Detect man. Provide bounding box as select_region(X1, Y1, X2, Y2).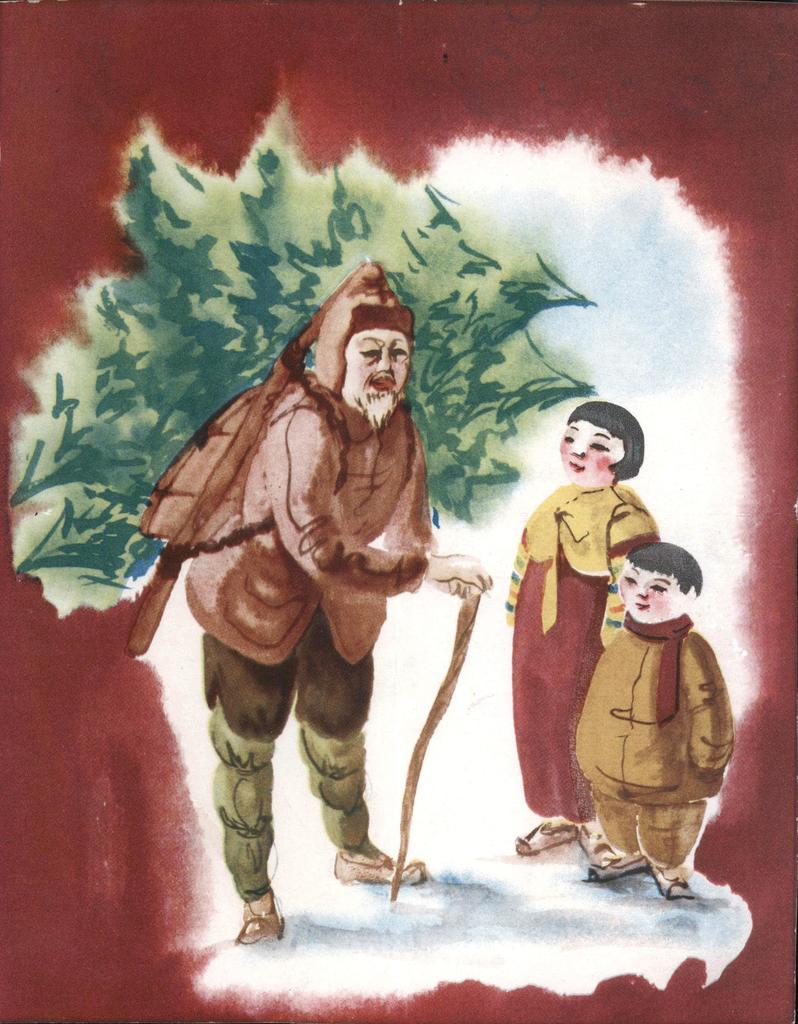
select_region(167, 261, 482, 924).
